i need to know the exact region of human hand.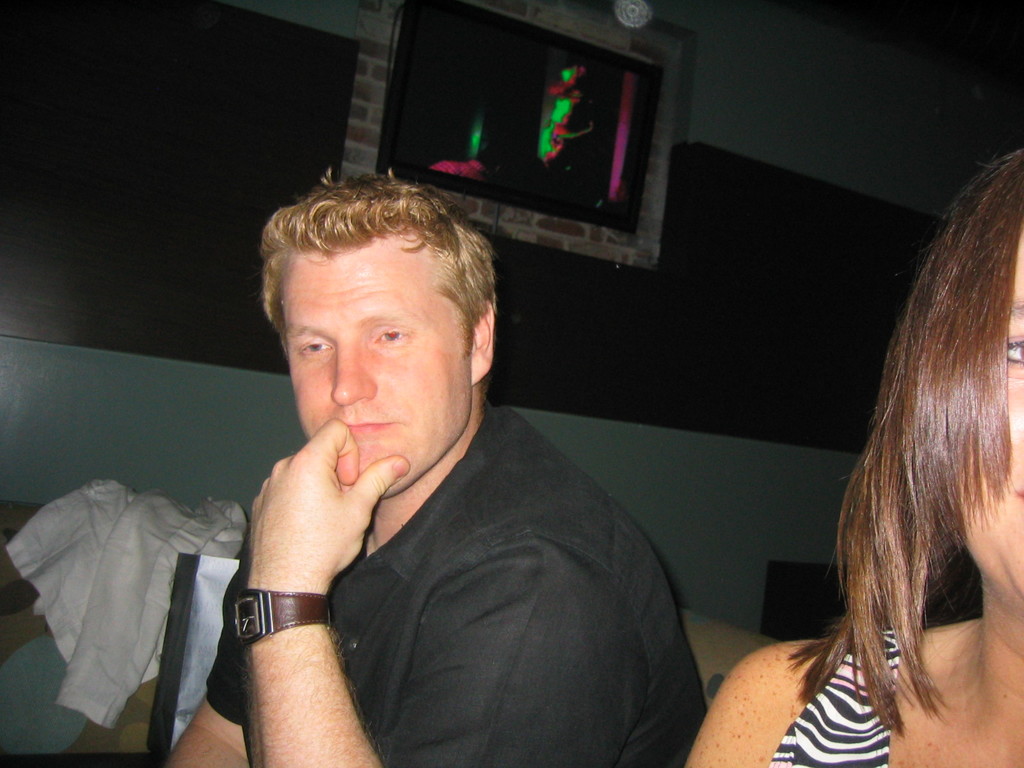
Region: 224 412 382 694.
